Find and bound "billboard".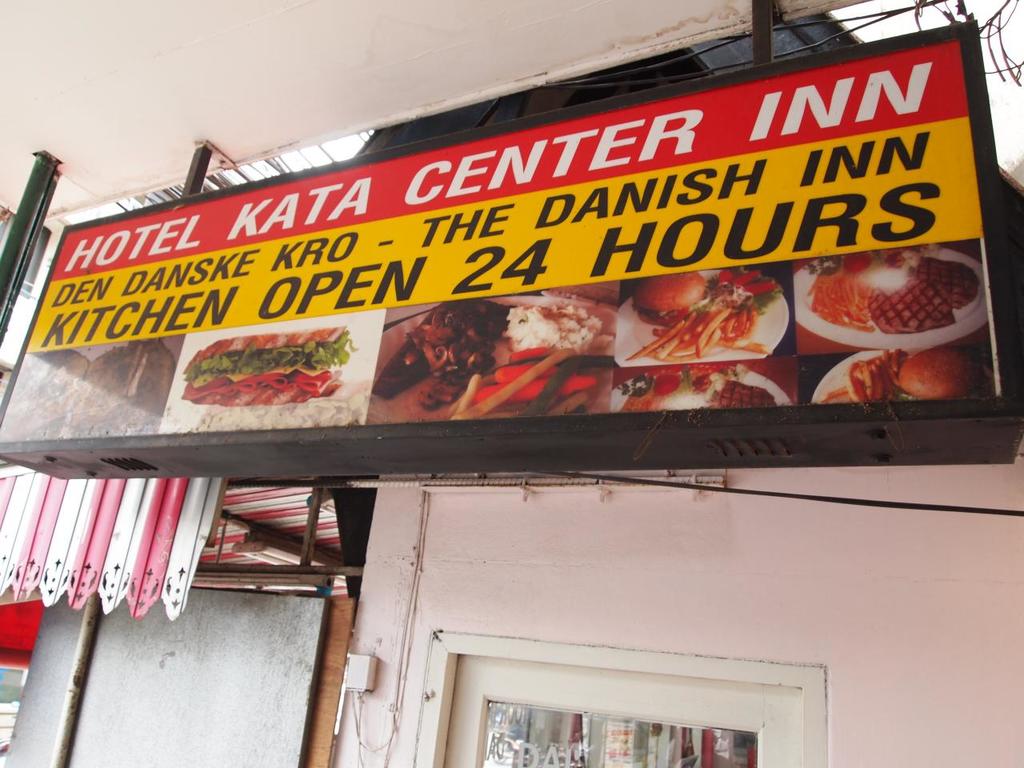
Bound: (left=0, top=47, right=1015, bottom=439).
